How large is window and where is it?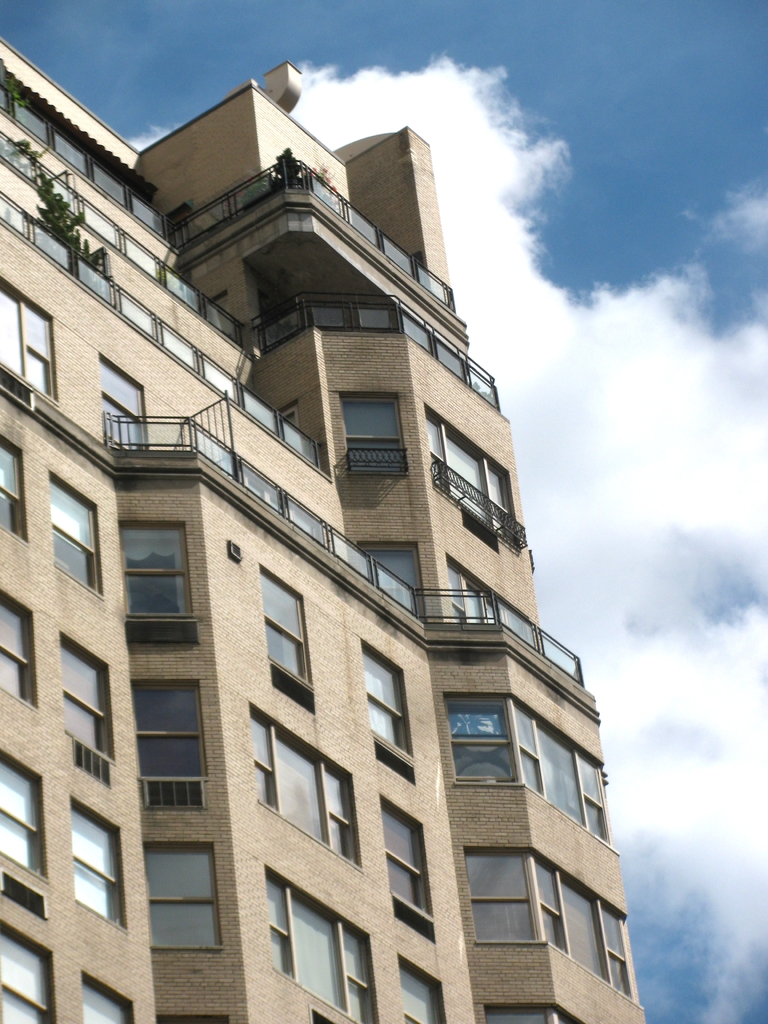
Bounding box: {"x1": 334, "y1": 382, "x2": 408, "y2": 481}.
